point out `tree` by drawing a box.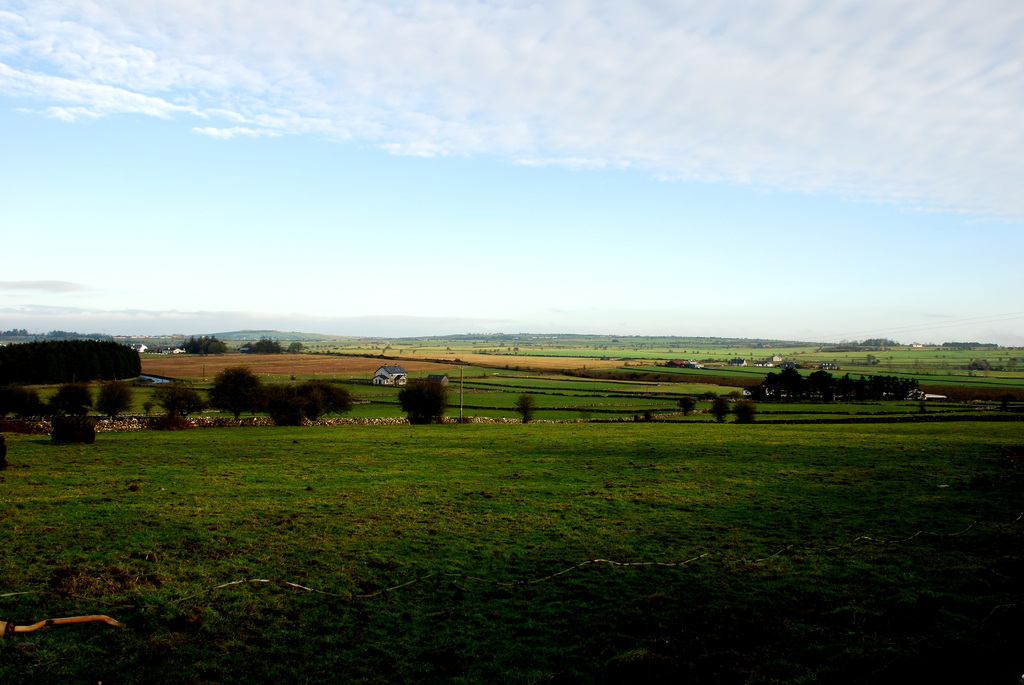
[left=397, top=375, right=445, bottom=426].
